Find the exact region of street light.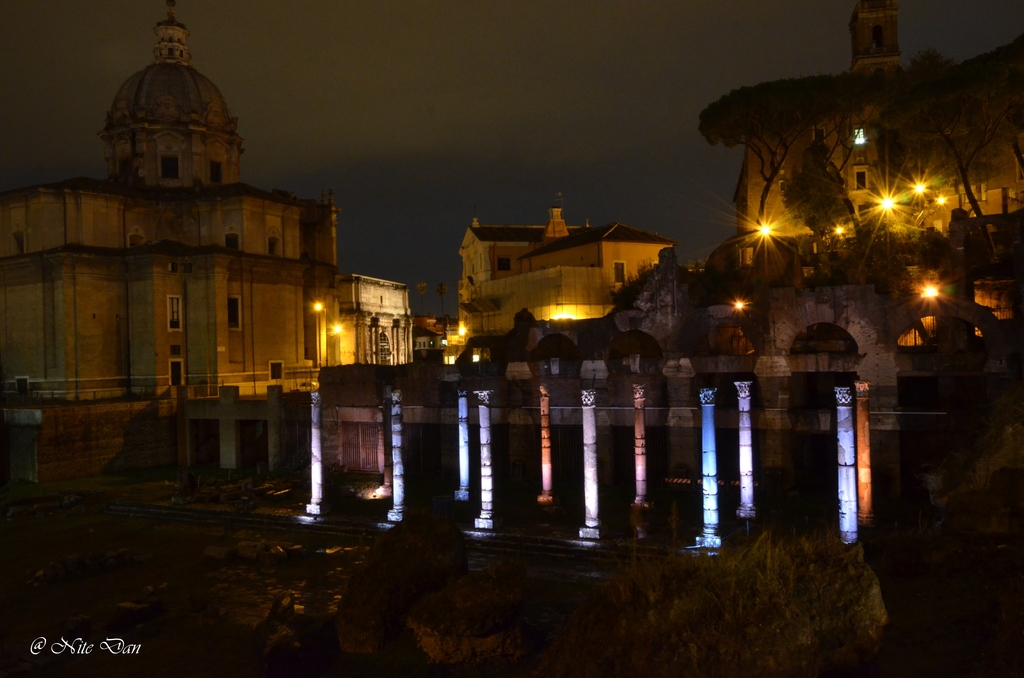
Exact region: left=310, top=299, right=323, bottom=362.
